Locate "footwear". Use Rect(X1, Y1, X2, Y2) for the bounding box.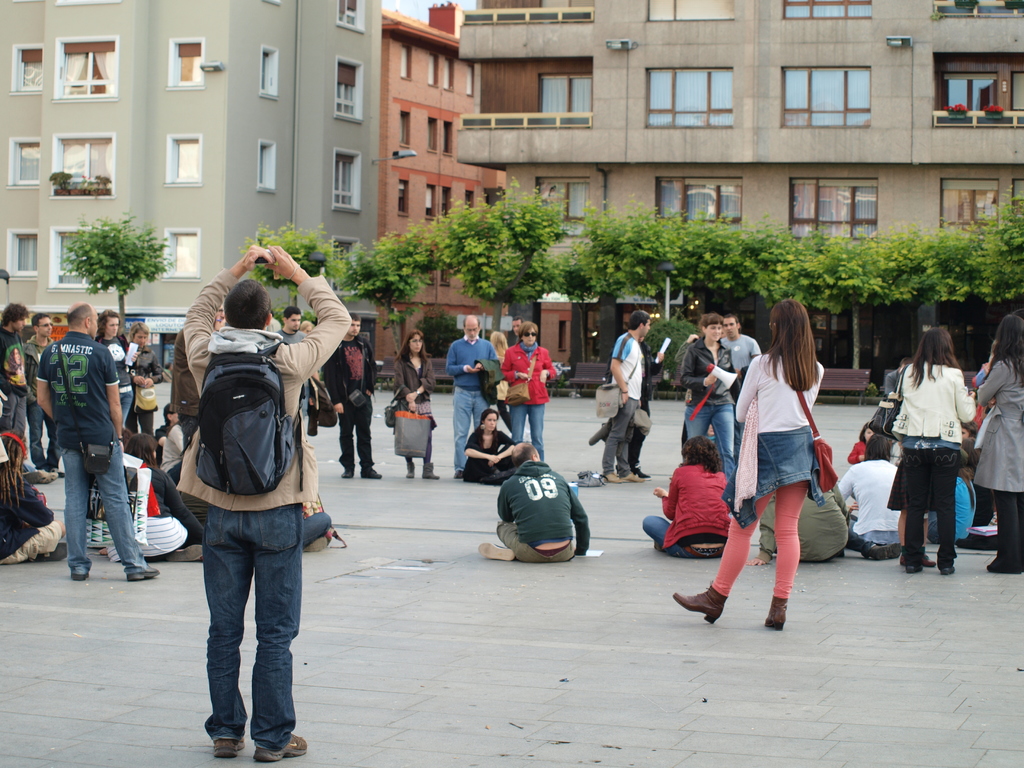
Rect(986, 561, 1021, 572).
